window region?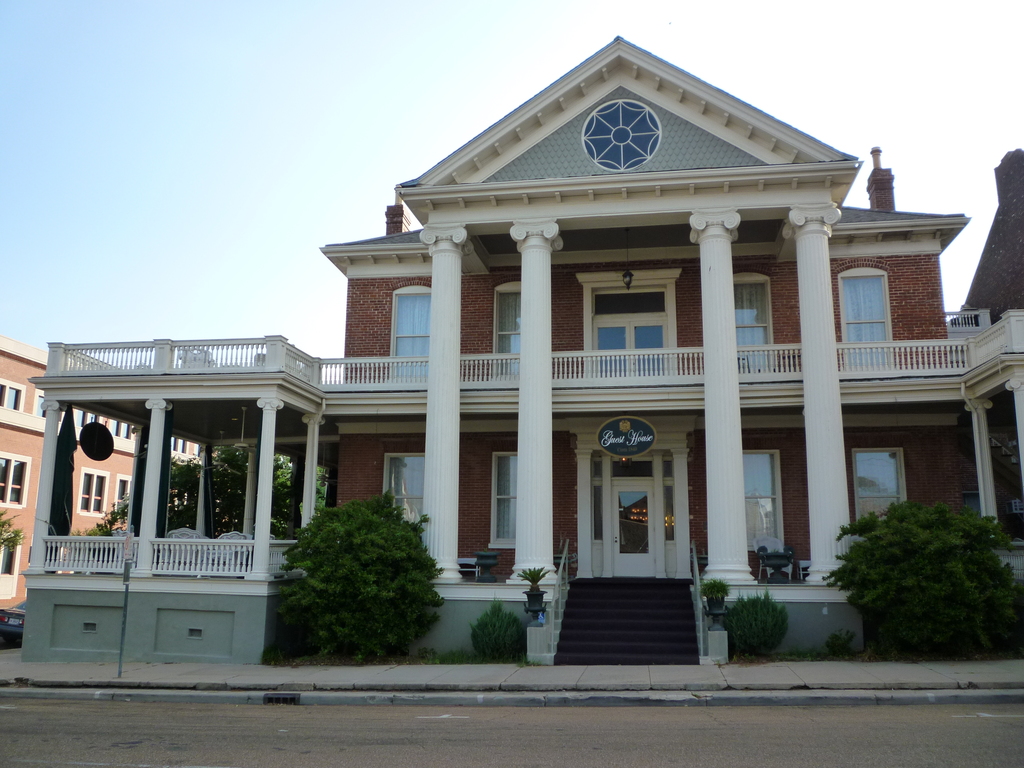
486, 451, 517, 549
